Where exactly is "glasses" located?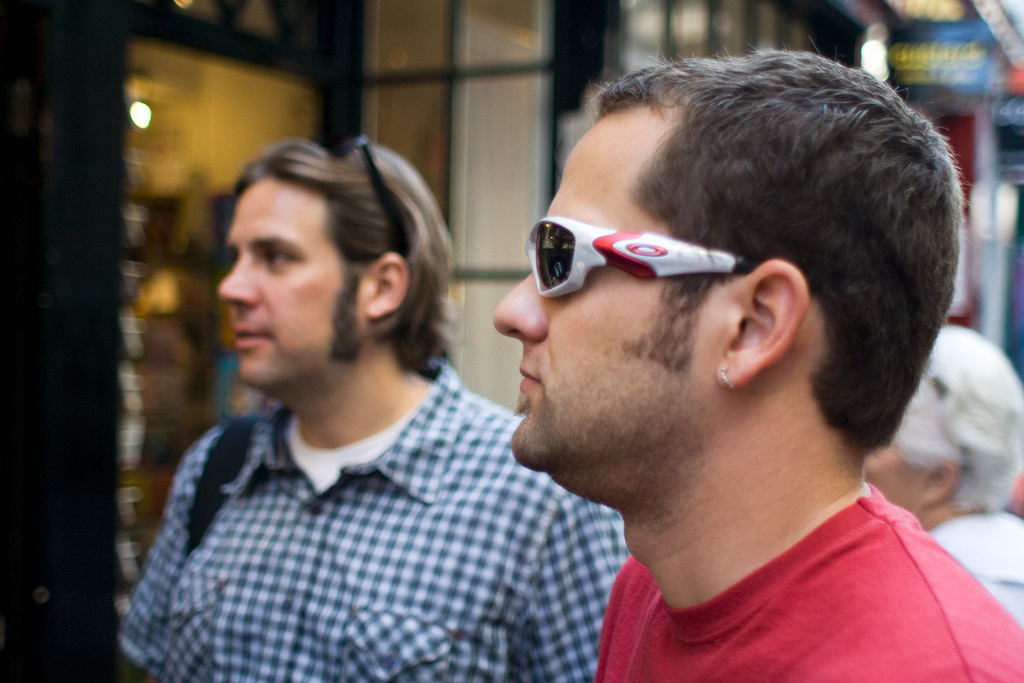
Its bounding box is pyautogui.locateOnScreen(305, 126, 412, 238).
